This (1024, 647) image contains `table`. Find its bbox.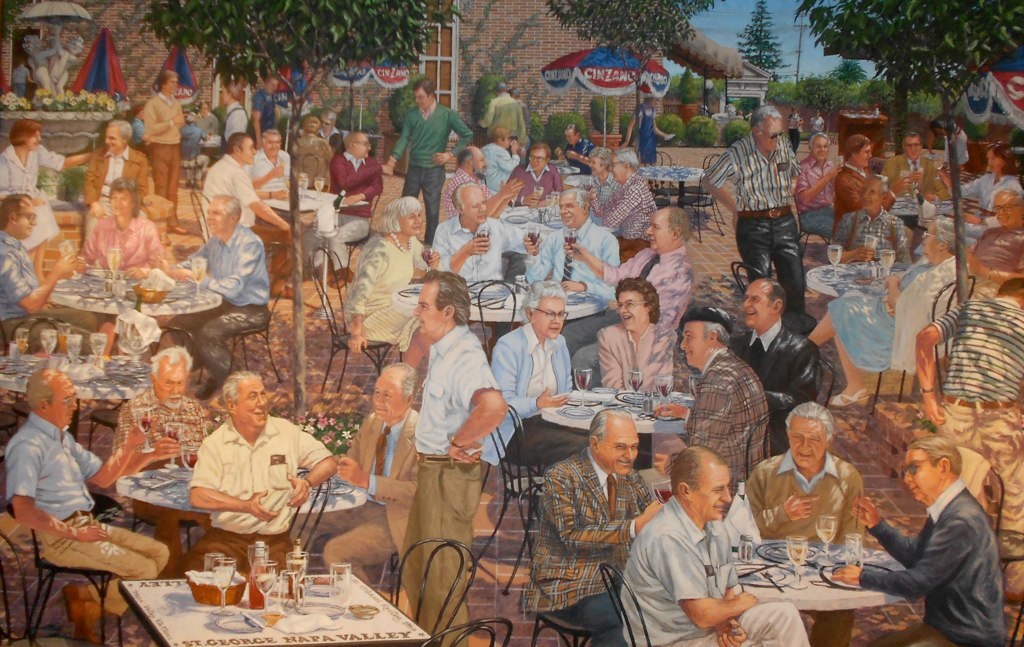
region(116, 457, 360, 562).
